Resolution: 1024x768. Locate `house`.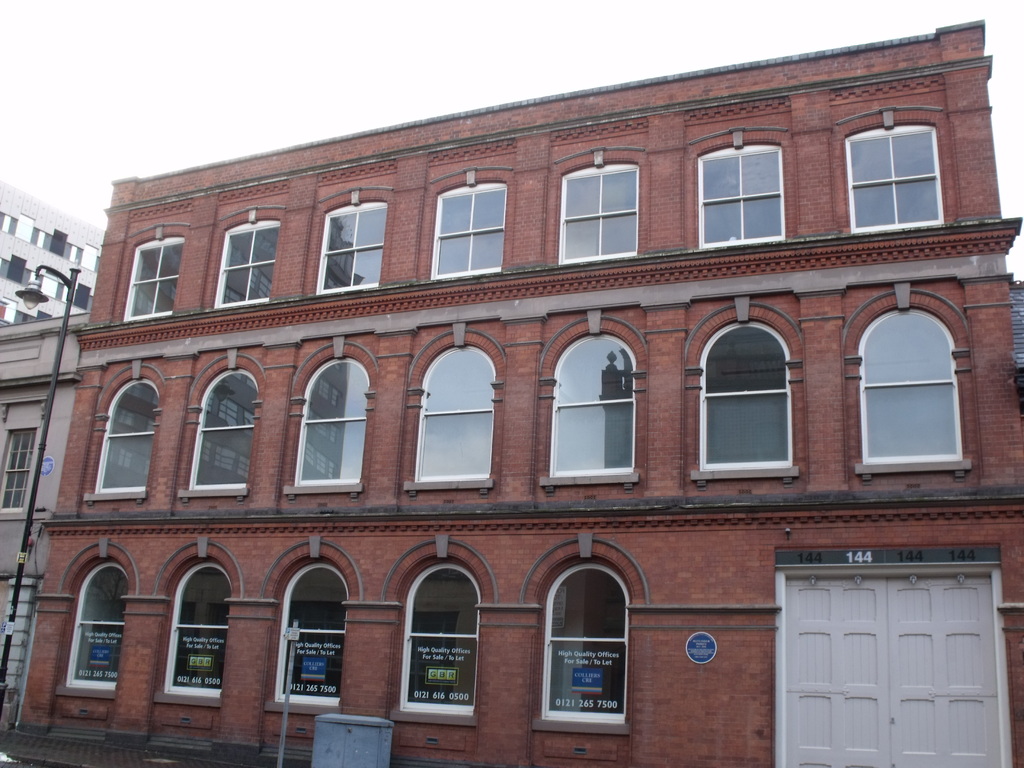
x1=13 y1=14 x2=1023 y2=767.
